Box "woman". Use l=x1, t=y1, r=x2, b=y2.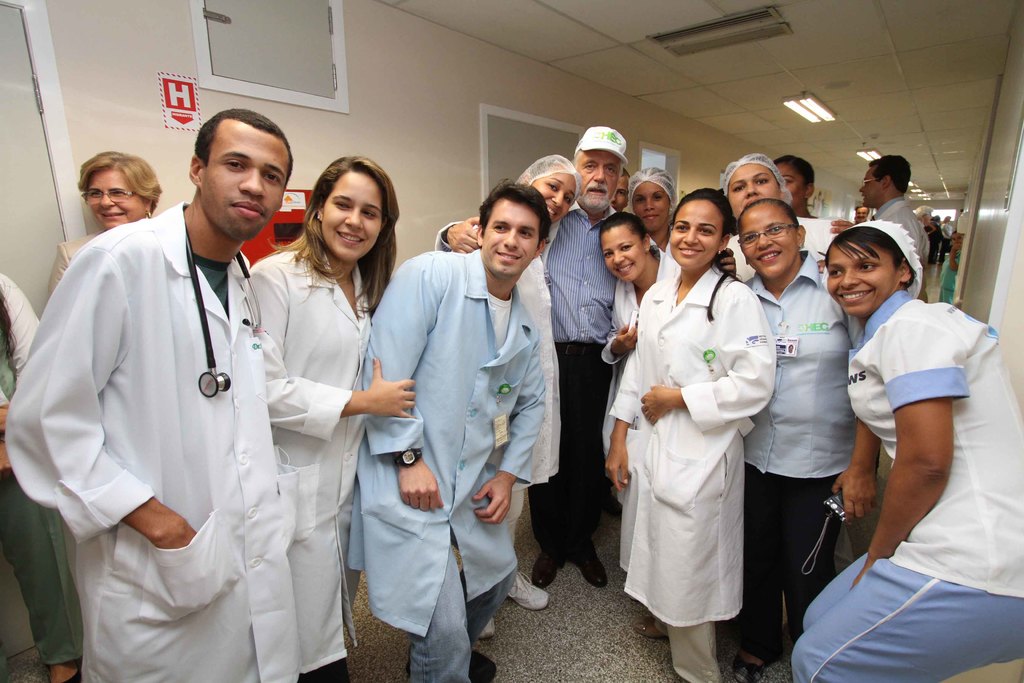
l=739, t=190, r=858, b=681.
